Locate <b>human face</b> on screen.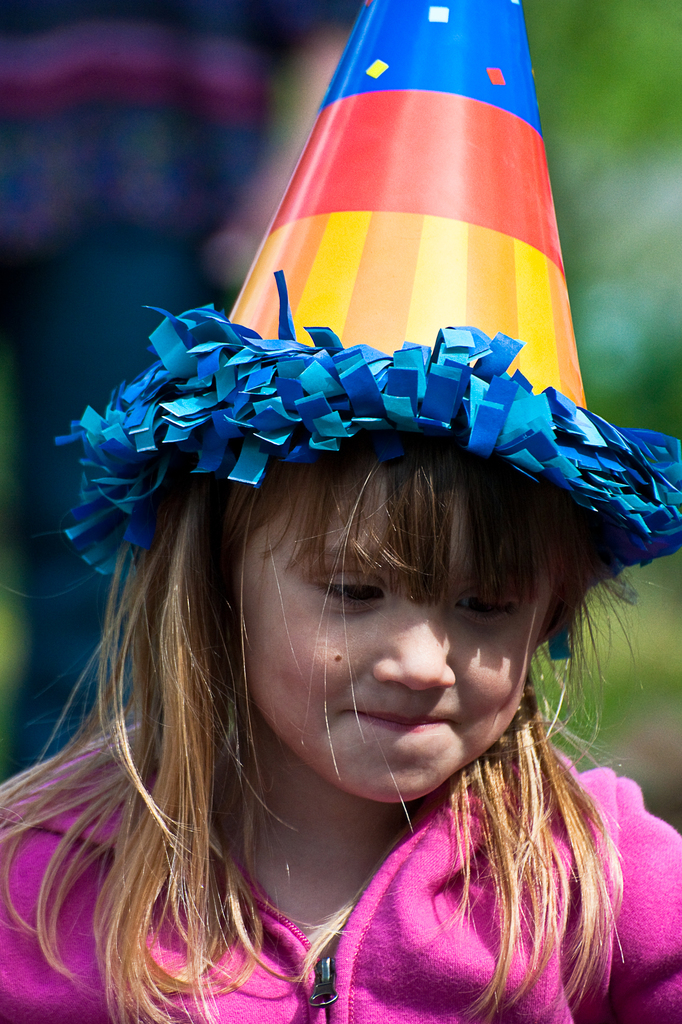
On screen at detection(238, 460, 555, 804).
